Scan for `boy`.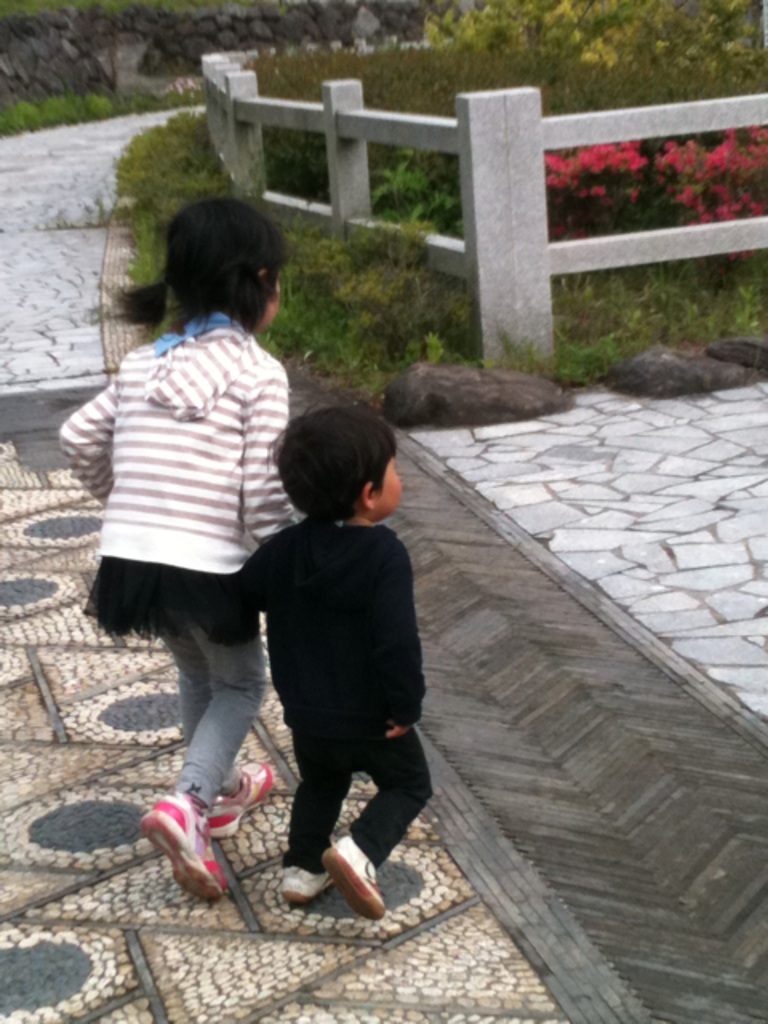
Scan result: <bbox>226, 403, 435, 925</bbox>.
